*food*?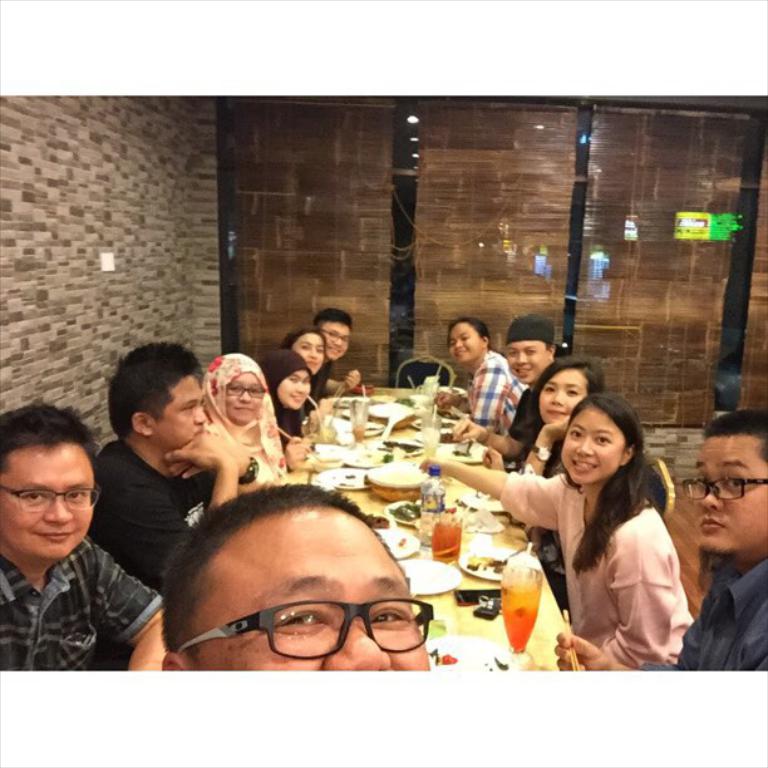
crop(365, 456, 430, 493)
